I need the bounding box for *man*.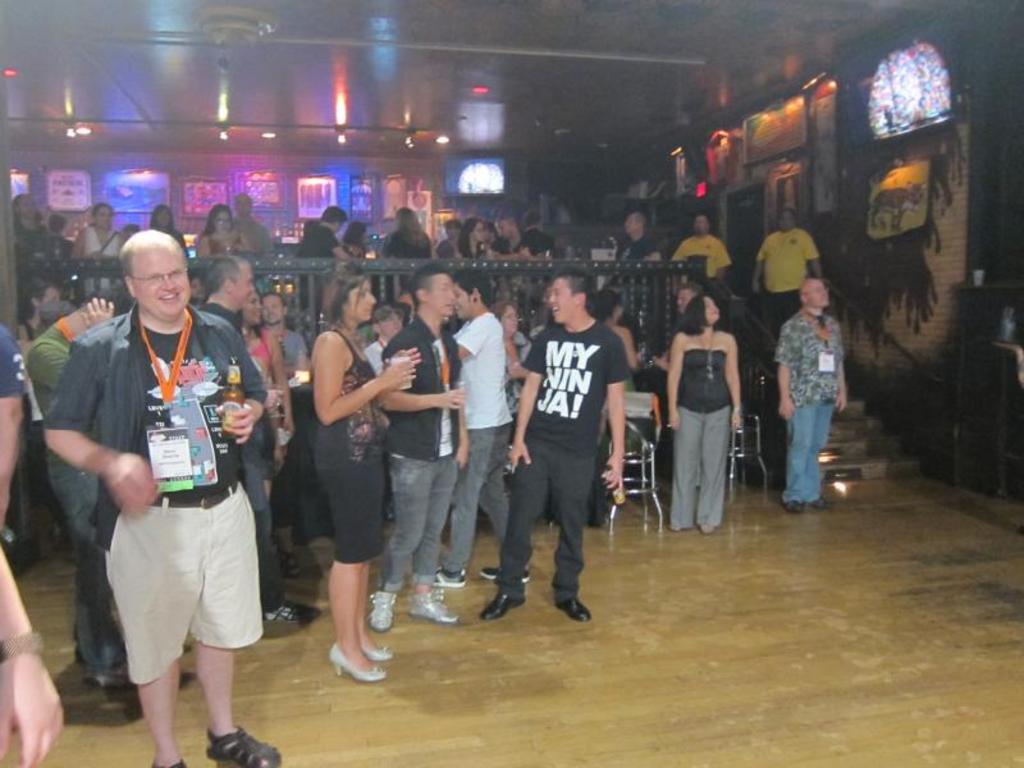
Here it is: detection(362, 259, 472, 632).
